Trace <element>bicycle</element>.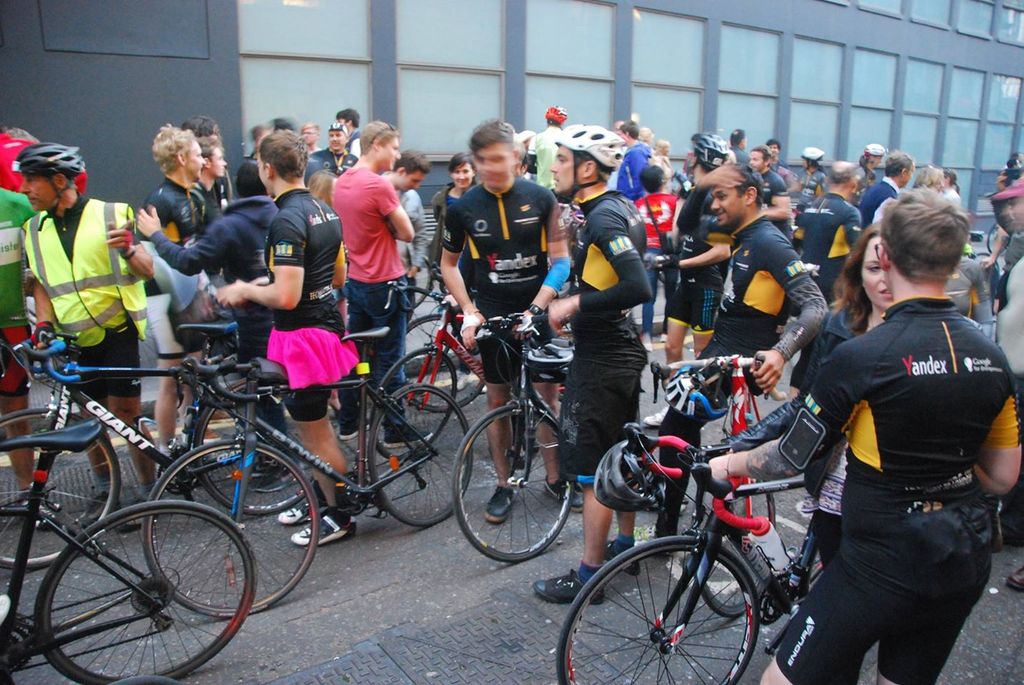
Traced to x1=549, y1=428, x2=849, y2=684.
